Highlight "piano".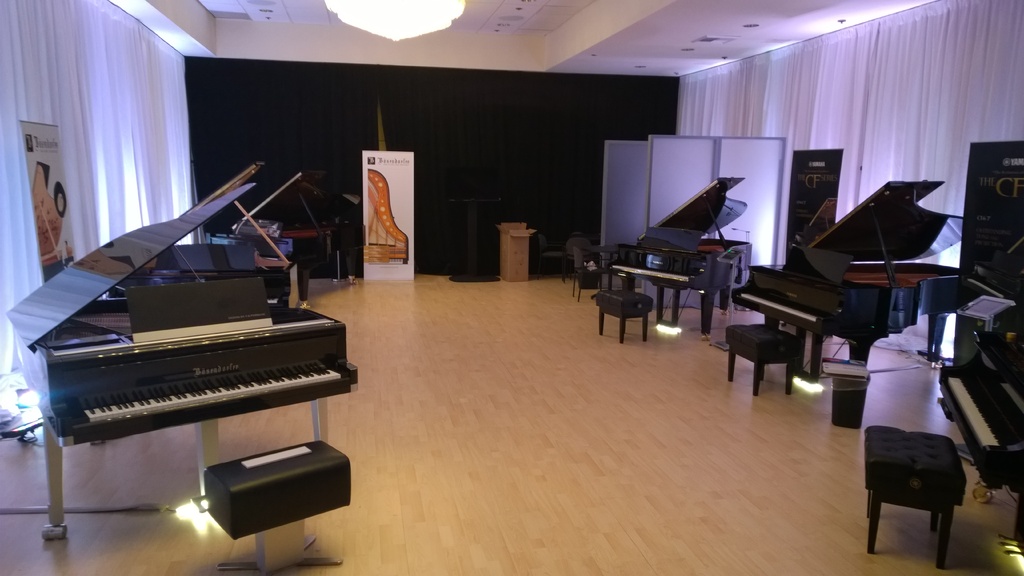
Highlighted region: x1=939 y1=307 x2=1023 y2=543.
